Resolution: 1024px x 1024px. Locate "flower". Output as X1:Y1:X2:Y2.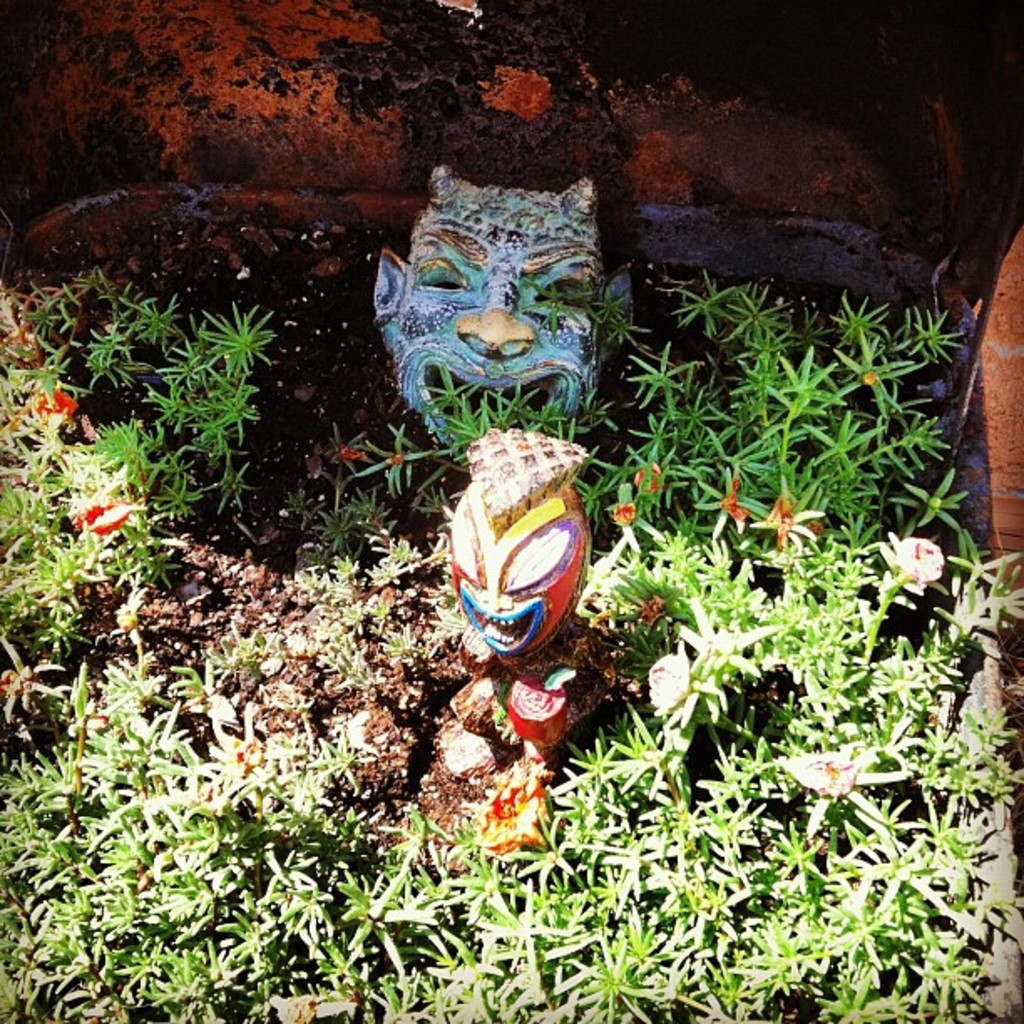
474:766:537:855.
